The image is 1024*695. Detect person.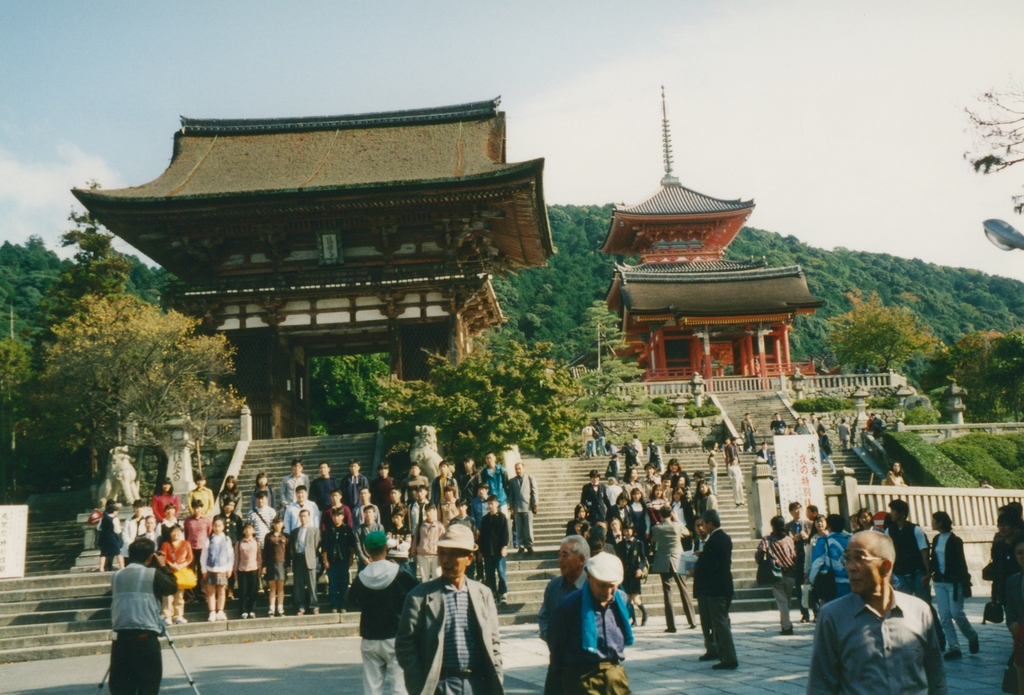
Detection: box=[723, 434, 738, 475].
